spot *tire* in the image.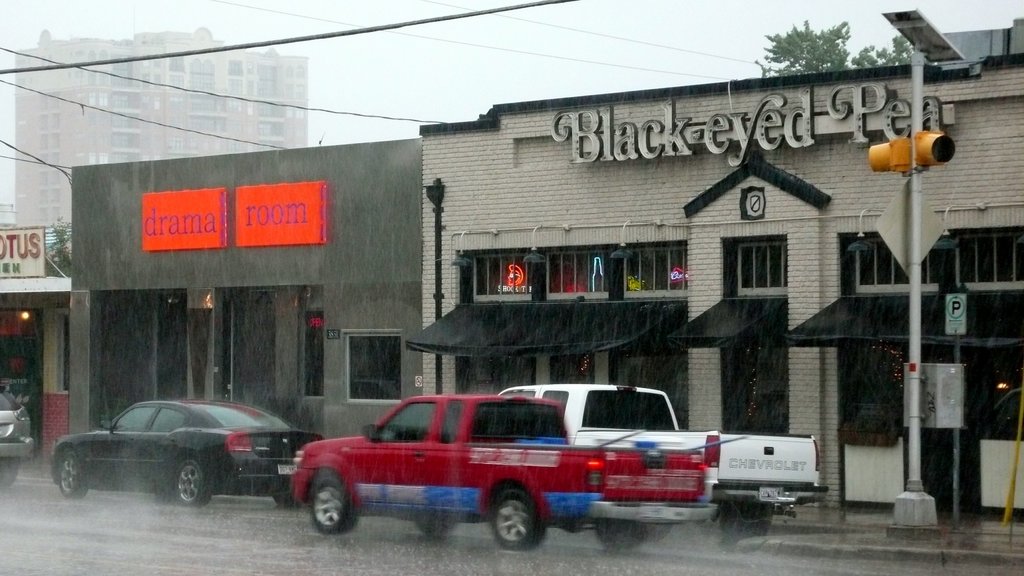
*tire* found at (x1=173, y1=458, x2=211, y2=507).
